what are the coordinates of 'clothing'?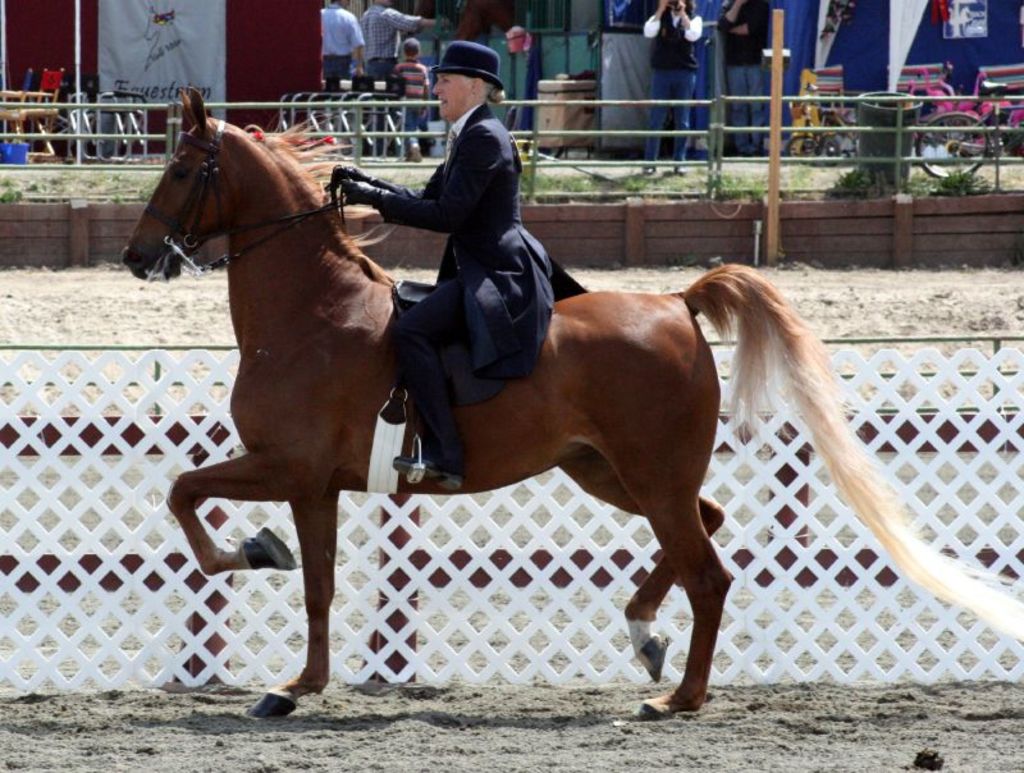
box(380, 55, 430, 152).
